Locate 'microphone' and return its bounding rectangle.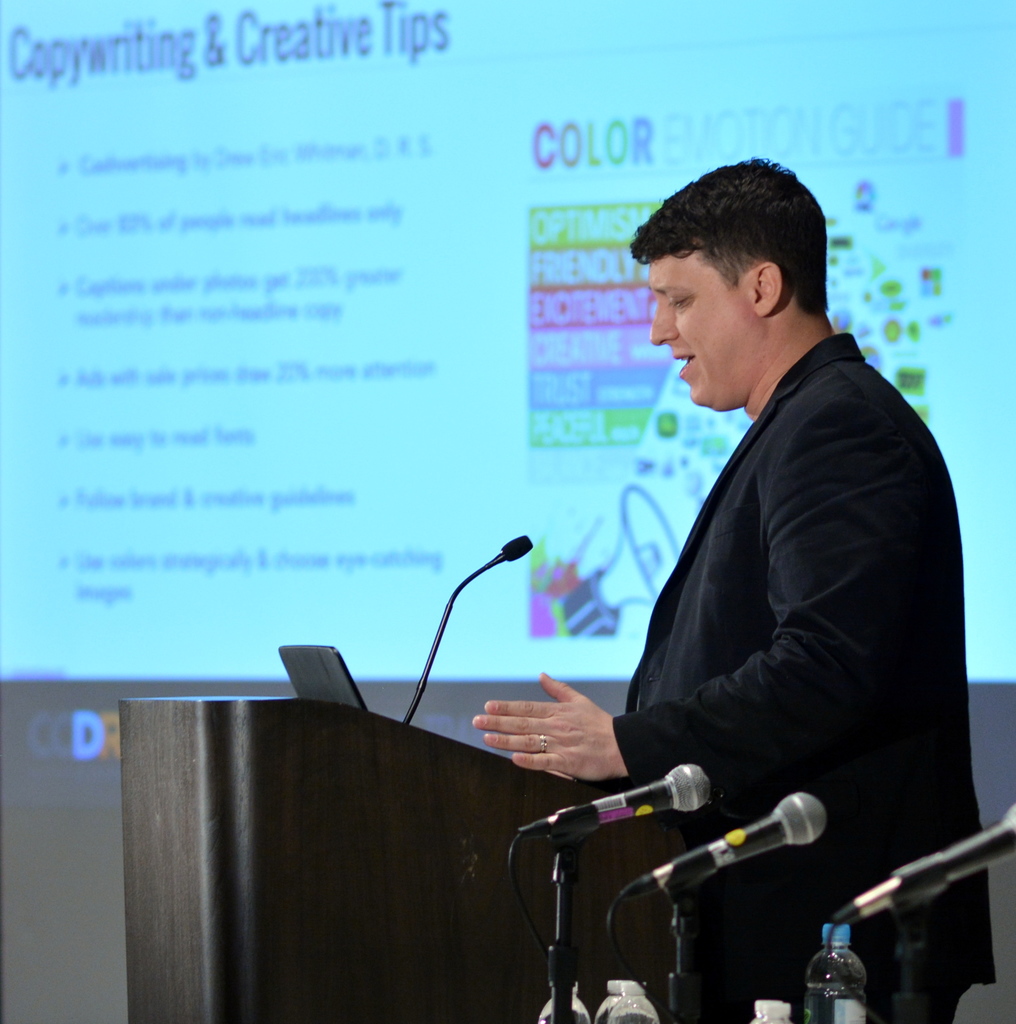
bbox(500, 532, 537, 564).
